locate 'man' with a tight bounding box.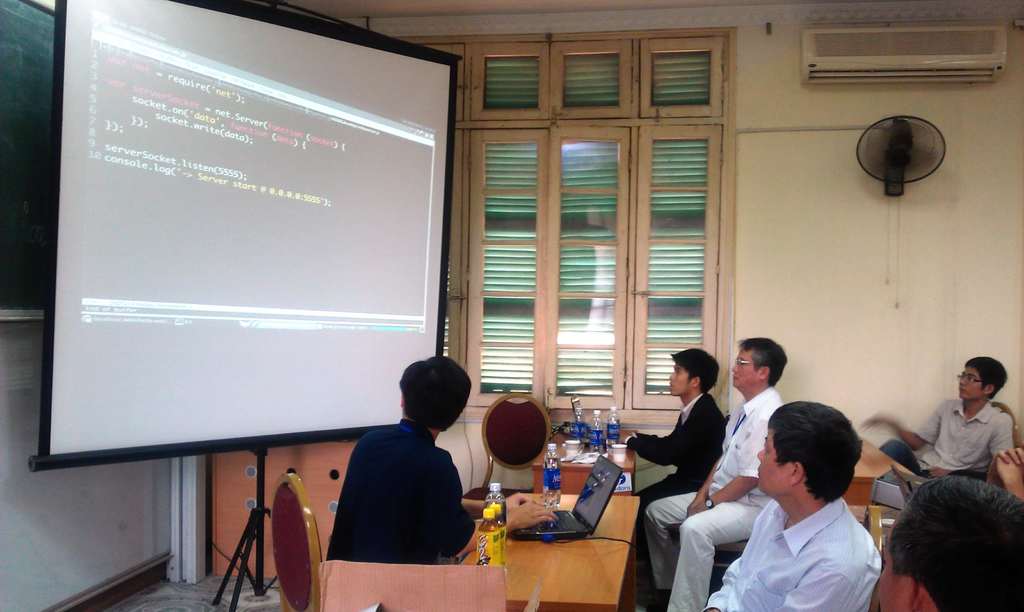
bbox=(635, 335, 791, 610).
